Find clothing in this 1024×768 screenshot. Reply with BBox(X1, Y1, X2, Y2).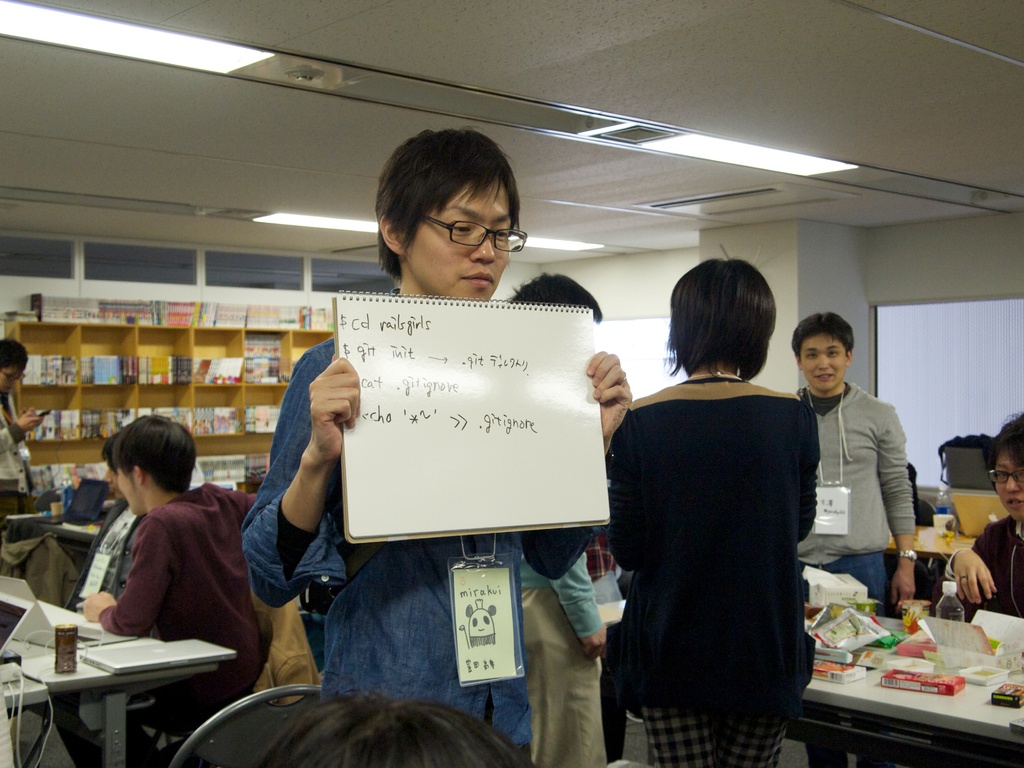
BBox(100, 493, 273, 764).
